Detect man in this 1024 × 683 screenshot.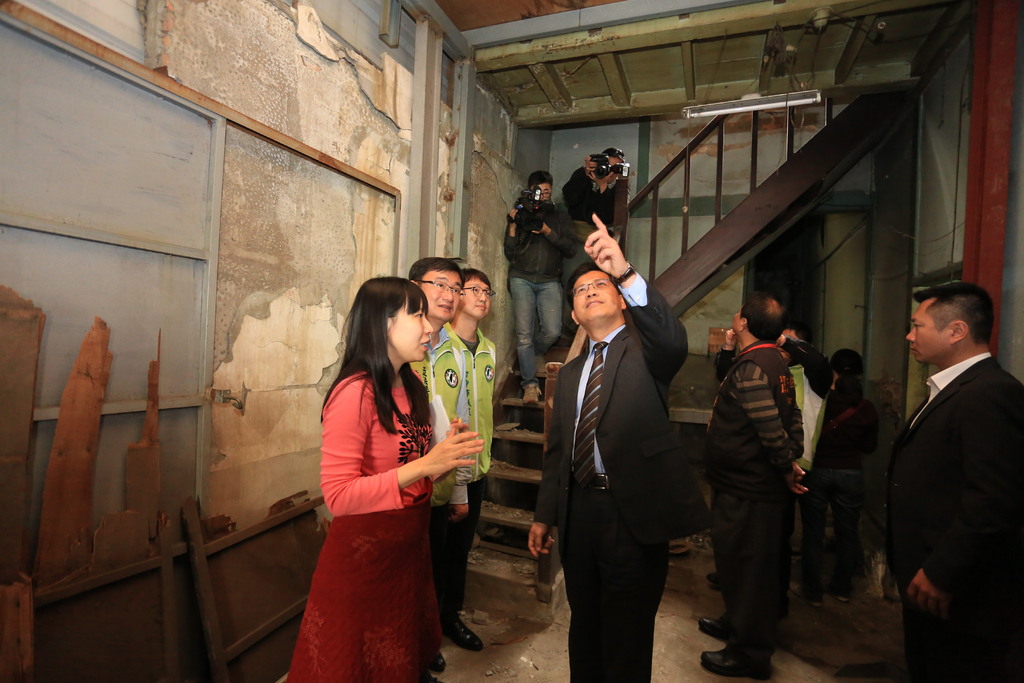
Detection: box=[556, 138, 626, 257].
